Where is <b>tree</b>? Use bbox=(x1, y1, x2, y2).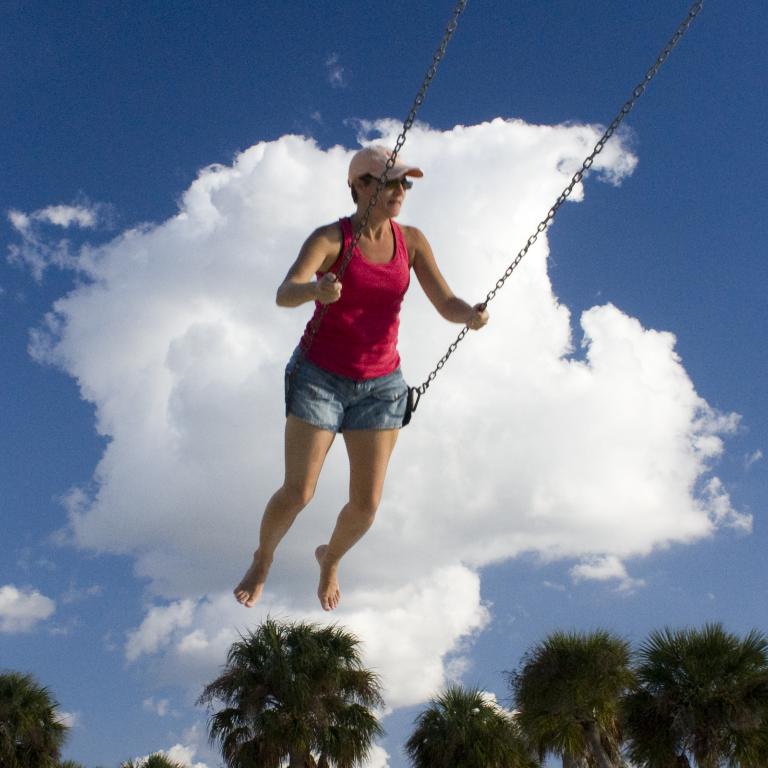
bbox=(402, 683, 536, 767).
